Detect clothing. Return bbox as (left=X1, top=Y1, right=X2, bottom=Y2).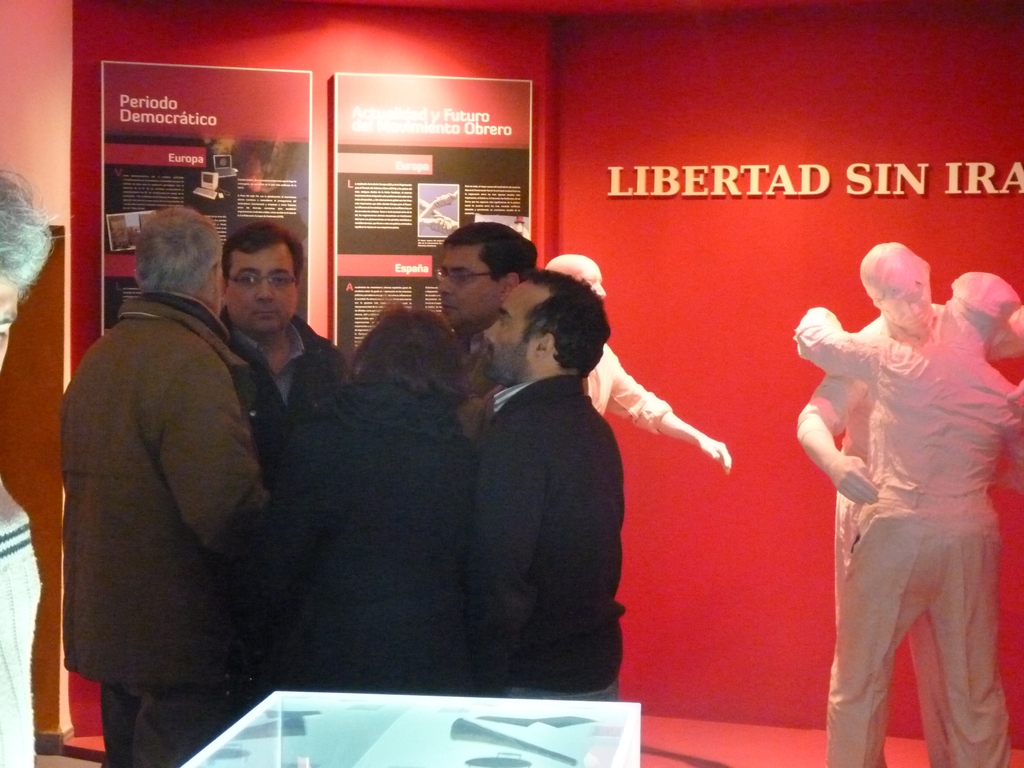
(left=0, top=479, right=40, bottom=767).
